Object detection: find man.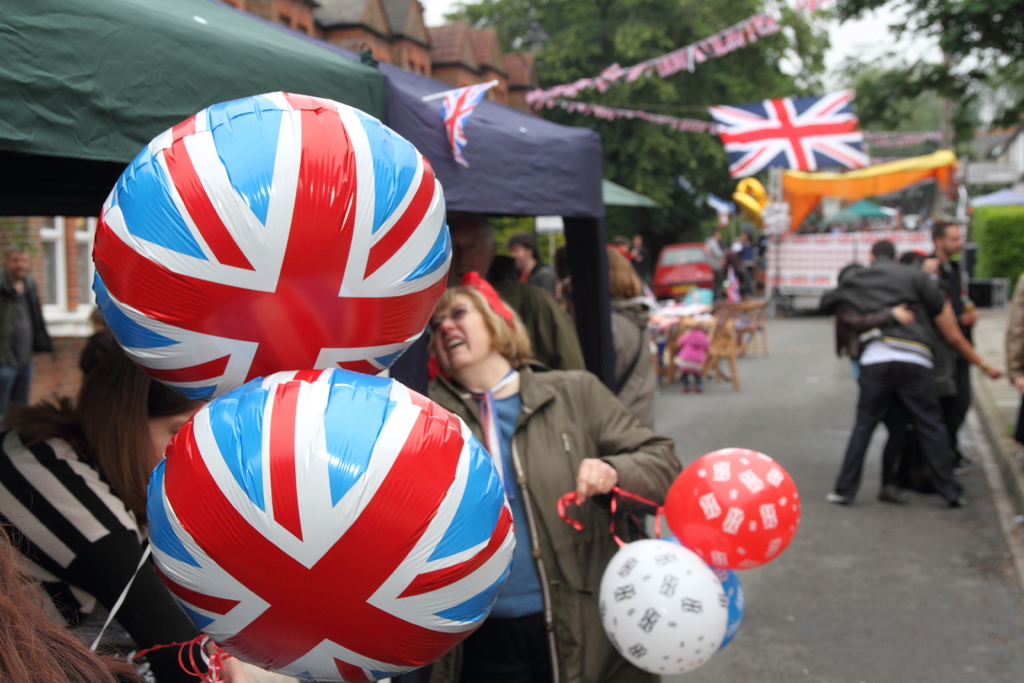
[928,220,979,470].
